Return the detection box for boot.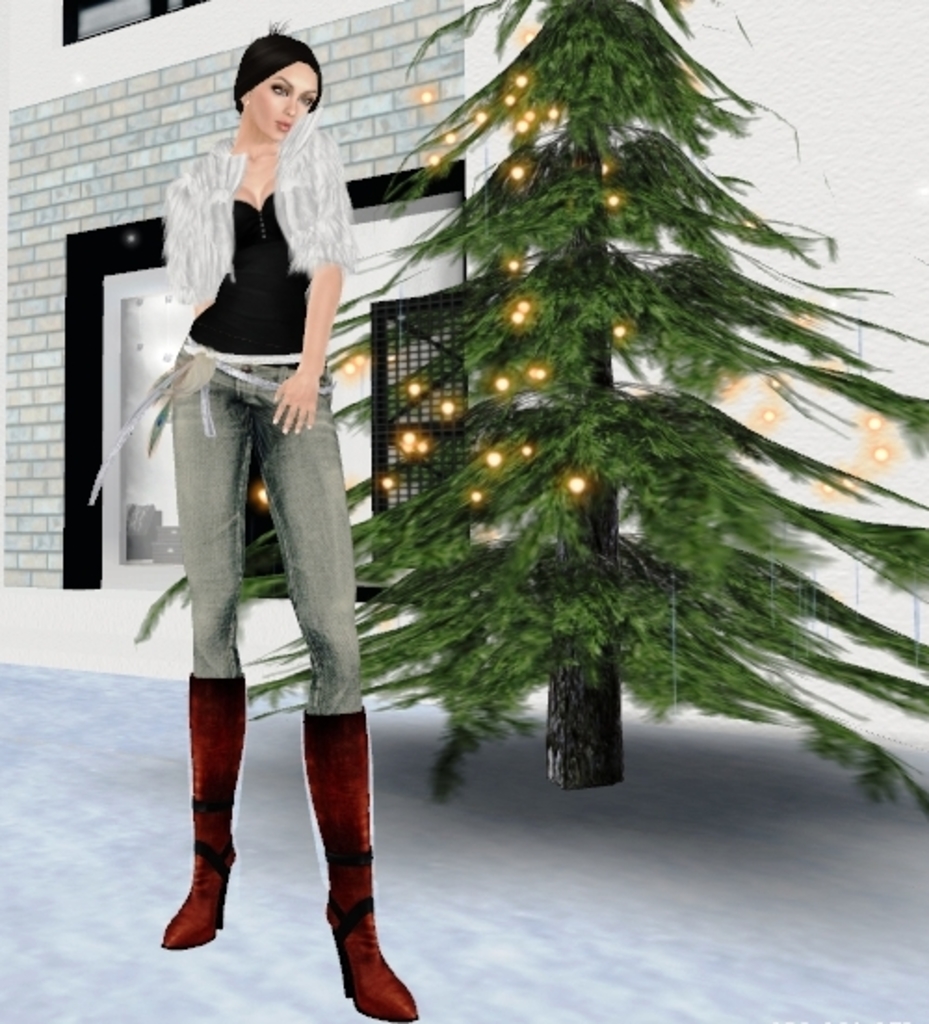
162:660:255:959.
